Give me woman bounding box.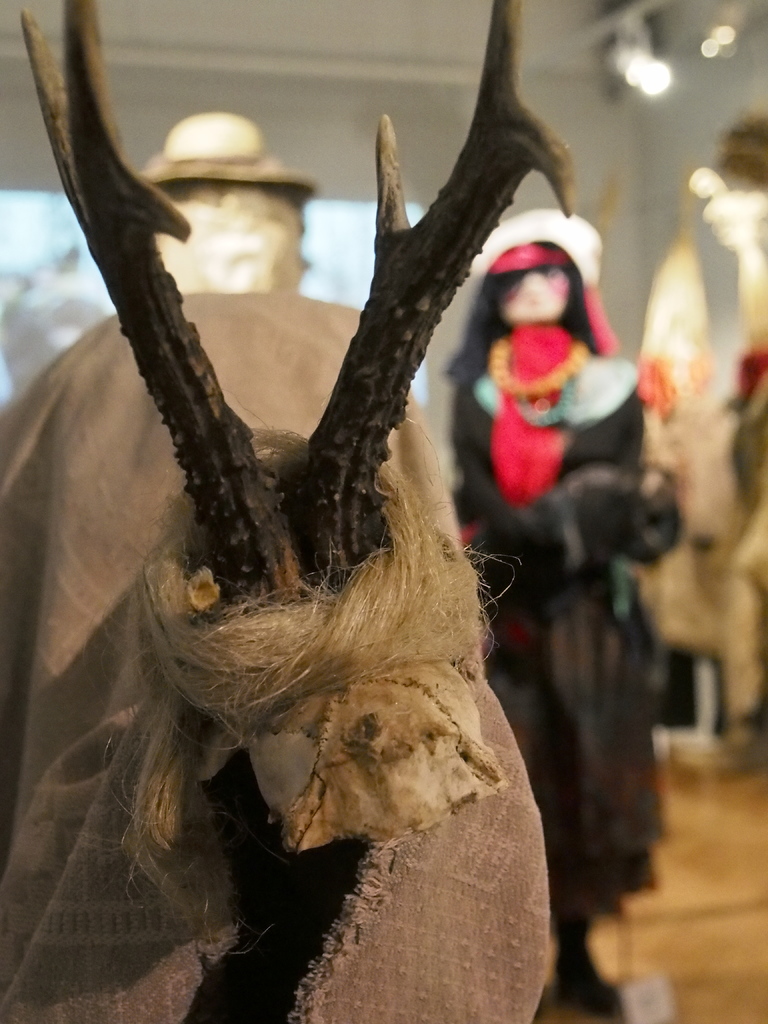
438,239,681,1022.
